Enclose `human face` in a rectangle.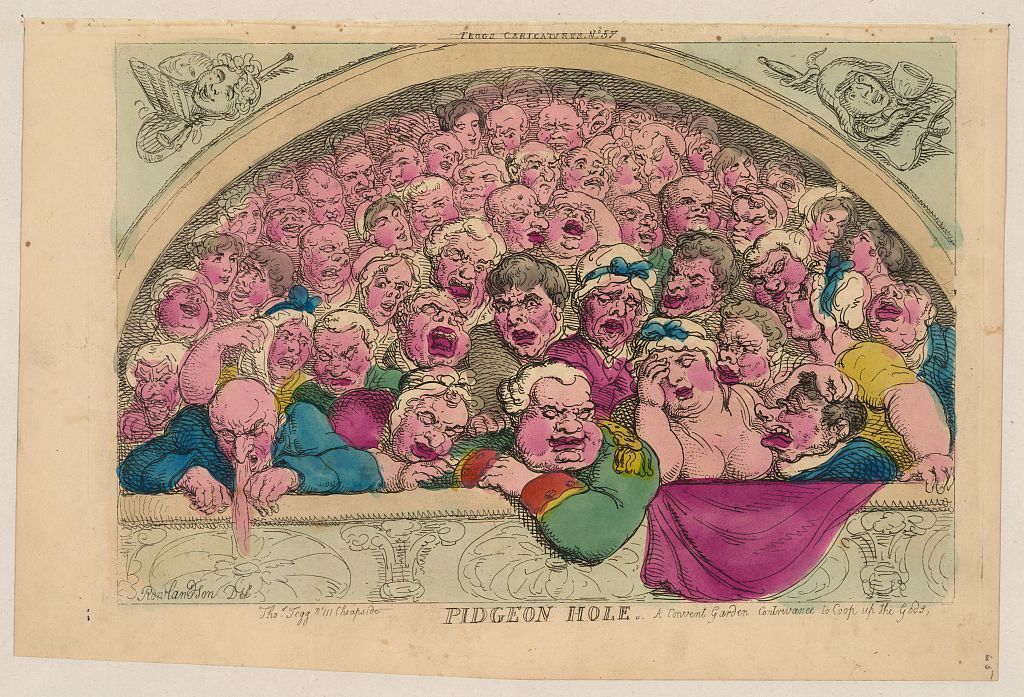
pyautogui.locateOnScreen(133, 360, 182, 428).
